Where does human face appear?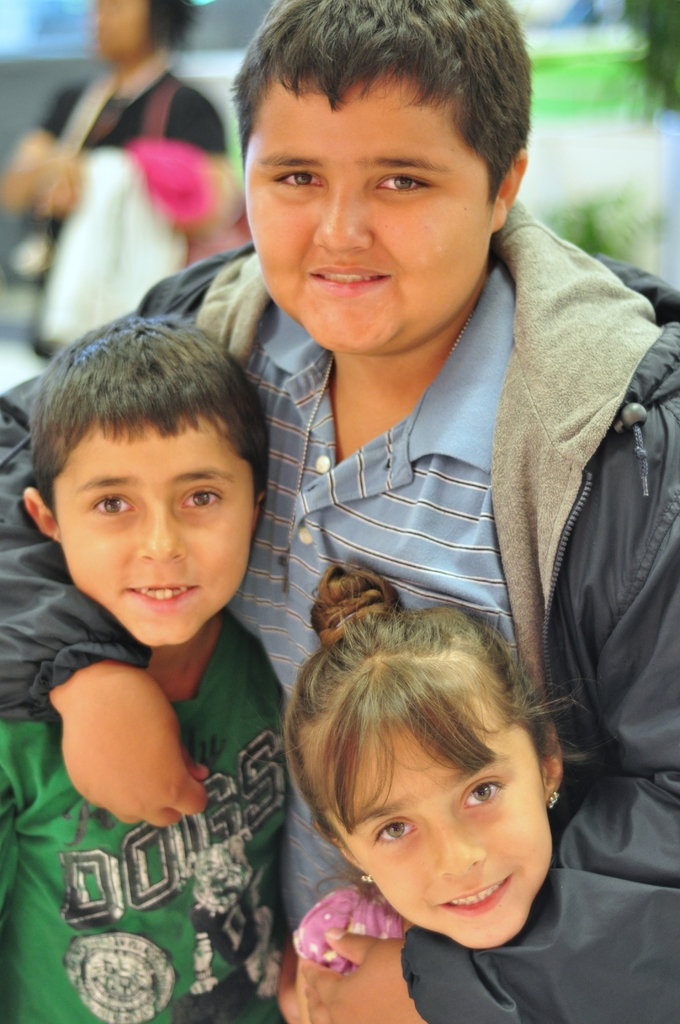
Appears at 95, 0, 146, 56.
